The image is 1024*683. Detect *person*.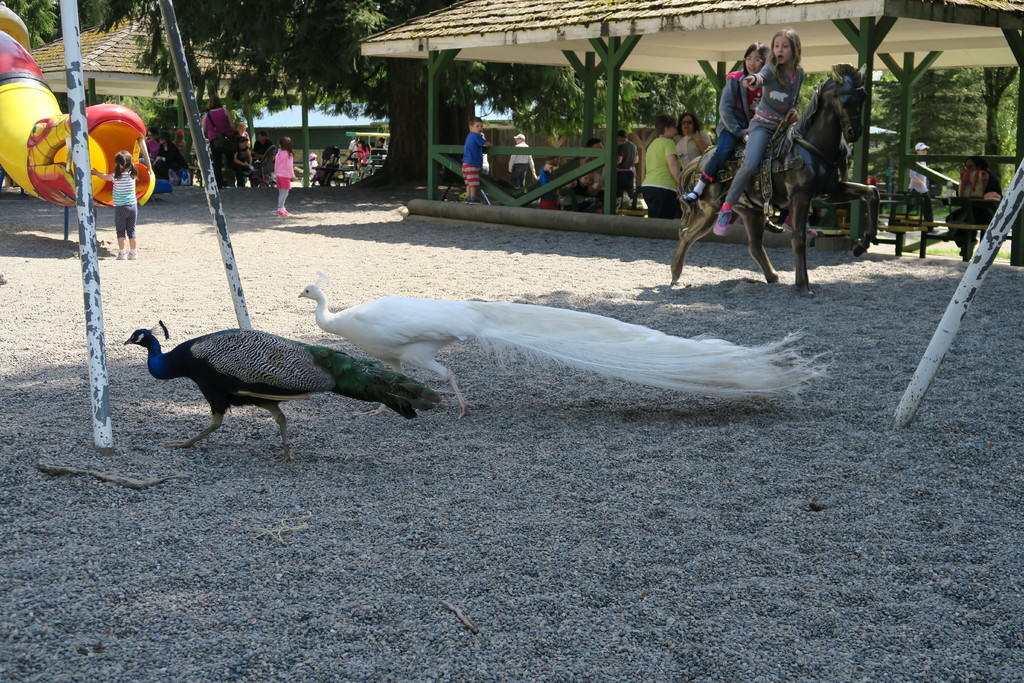
Detection: Rect(722, 28, 810, 236).
